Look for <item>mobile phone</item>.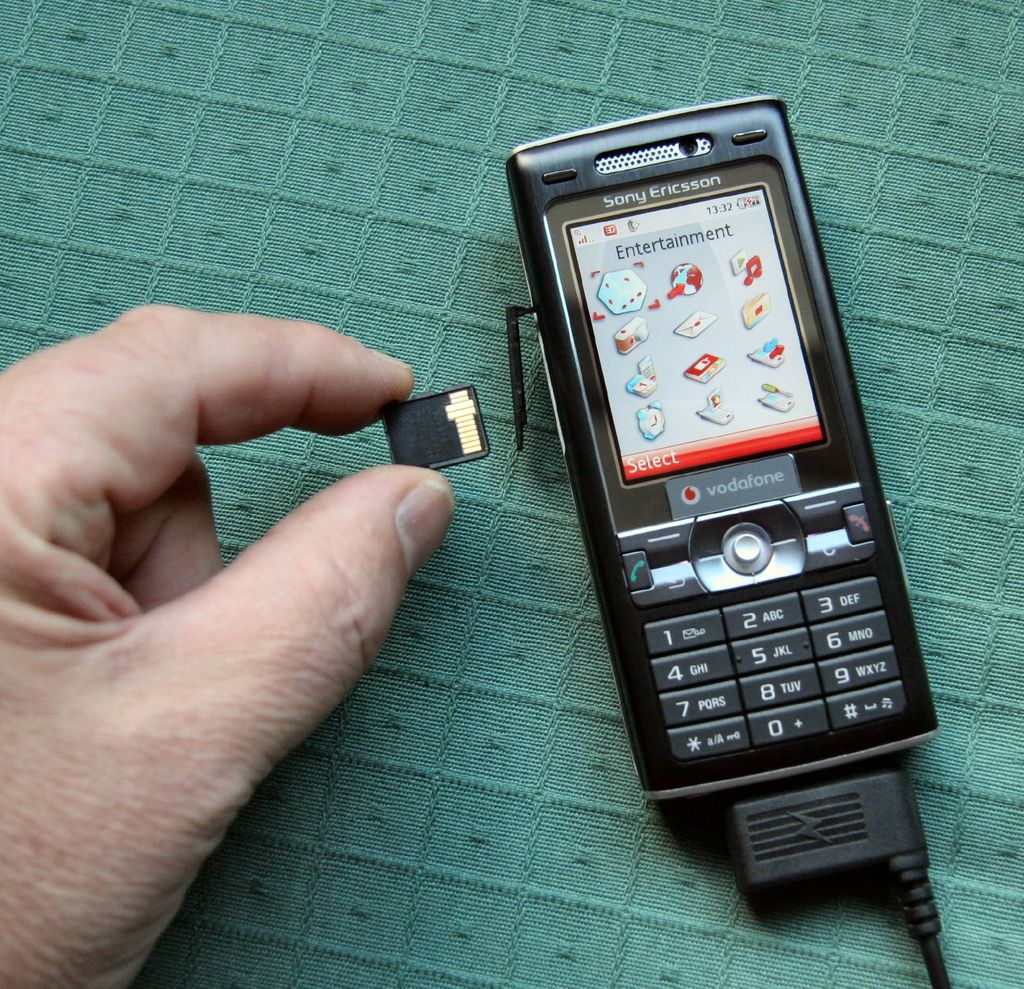
Found: (532,159,932,835).
